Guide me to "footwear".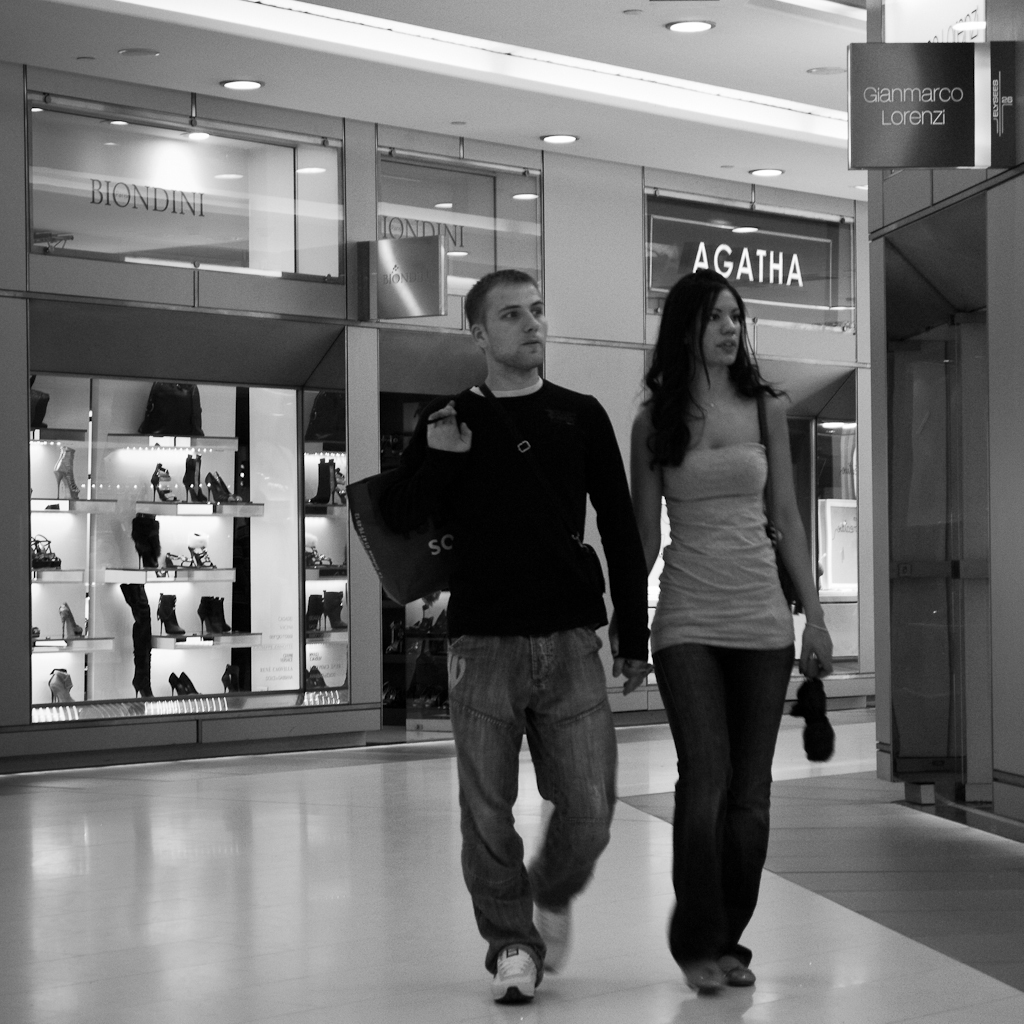
Guidance: detection(533, 899, 576, 977).
